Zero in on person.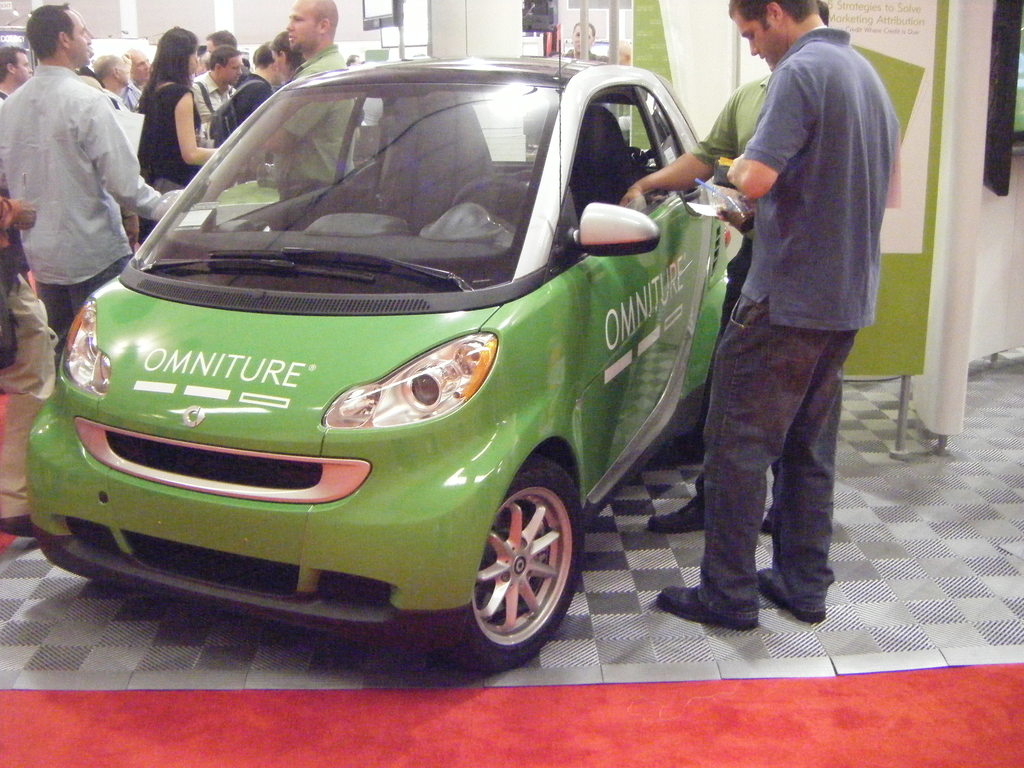
Zeroed in: (559, 17, 614, 67).
